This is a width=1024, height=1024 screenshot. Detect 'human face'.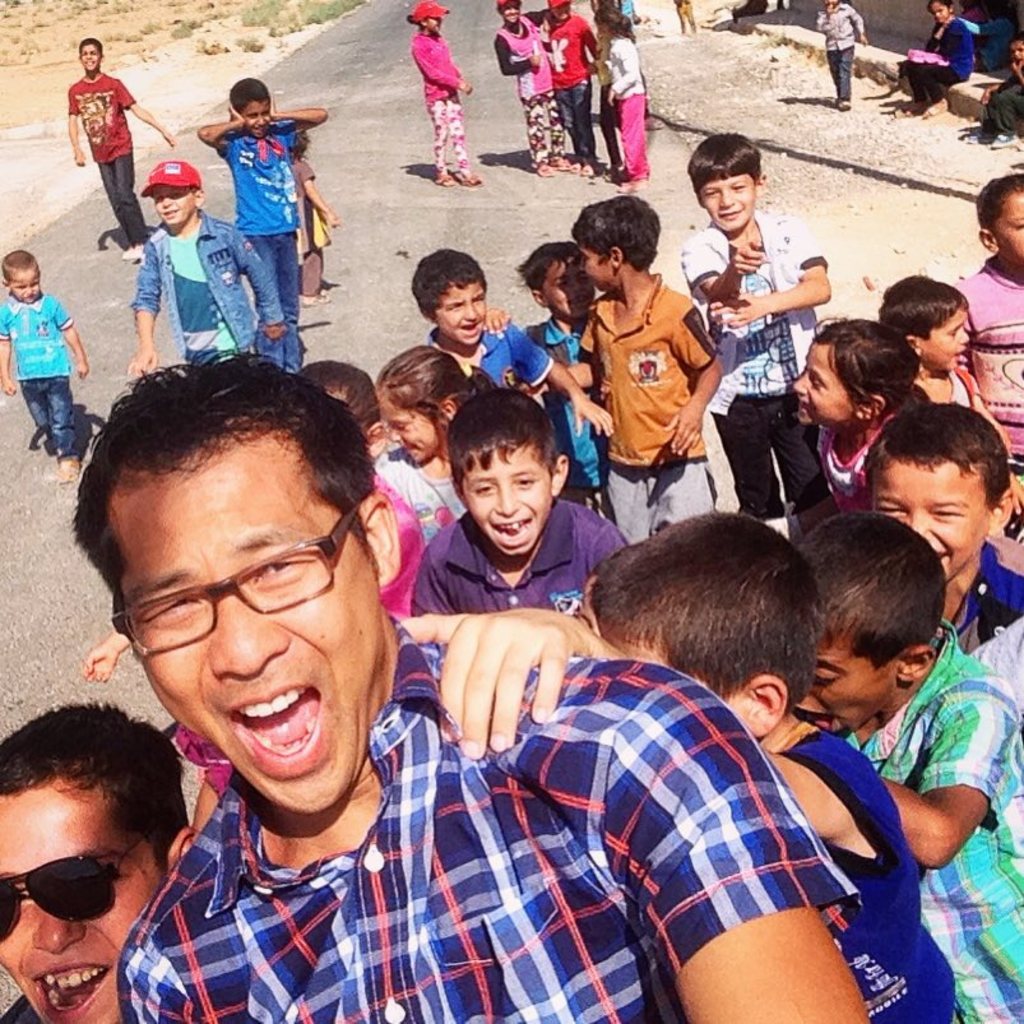
[0, 784, 168, 1020].
